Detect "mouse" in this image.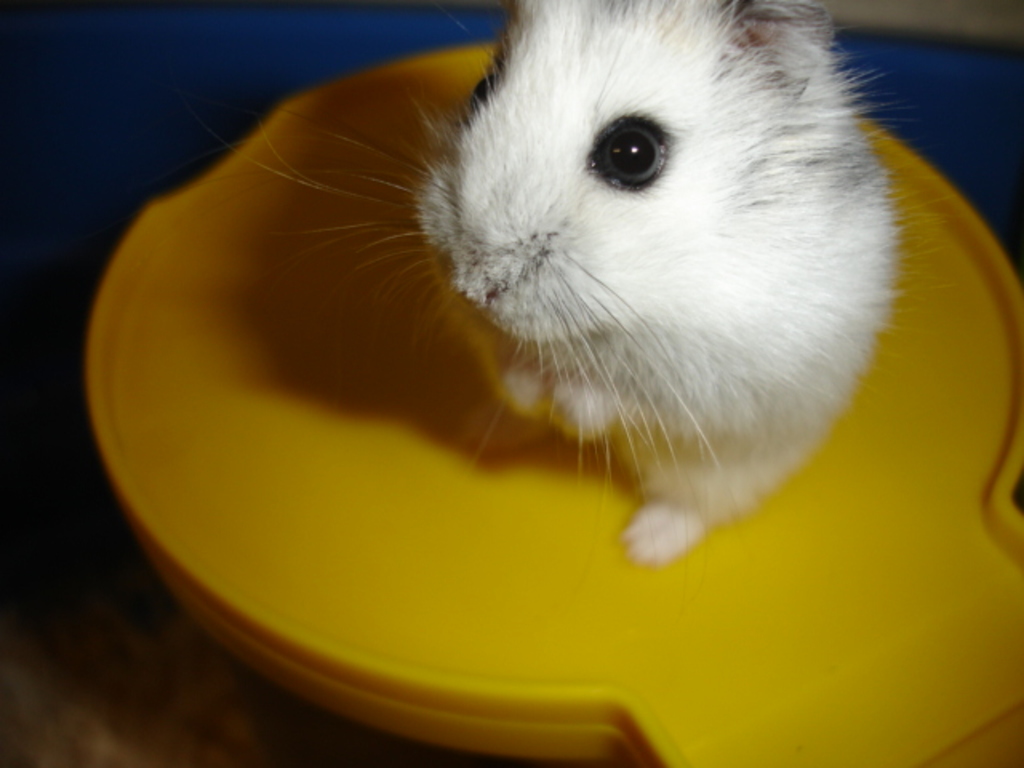
Detection: 219,0,955,610.
